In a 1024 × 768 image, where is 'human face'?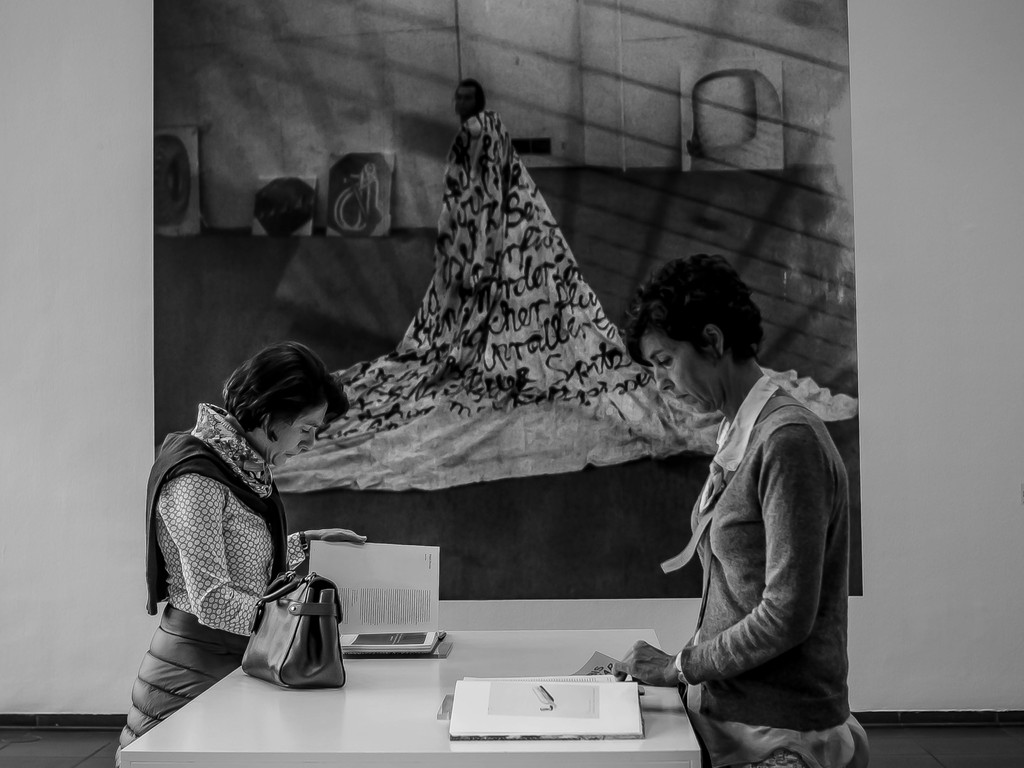
rect(267, 402, 329, 468).
